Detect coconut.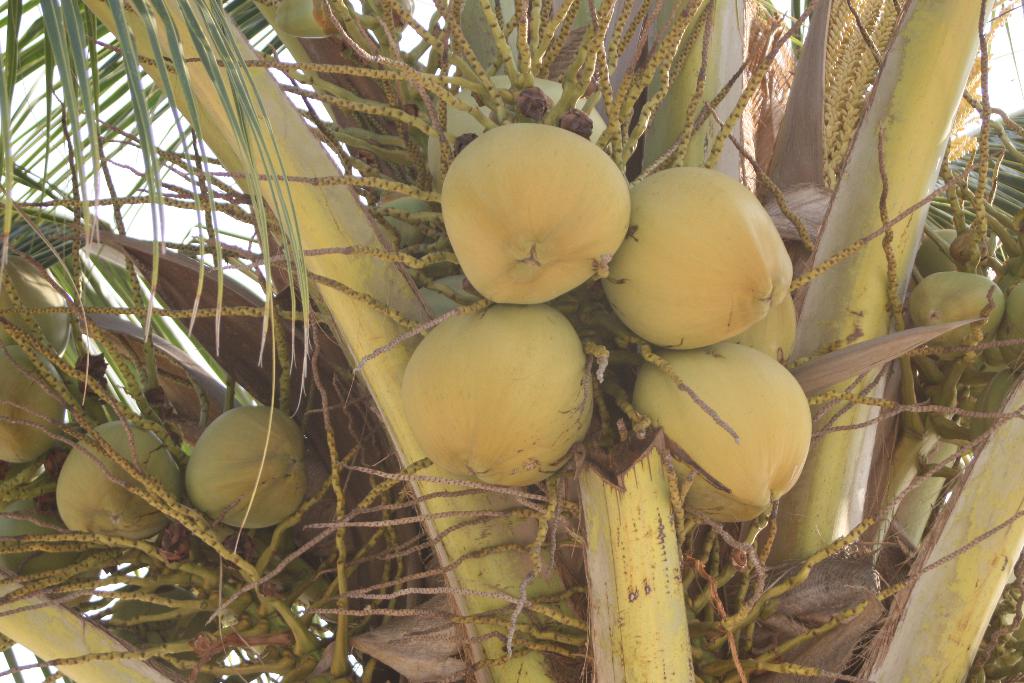
Detected at bbox=[603, 165, 797, 352].
